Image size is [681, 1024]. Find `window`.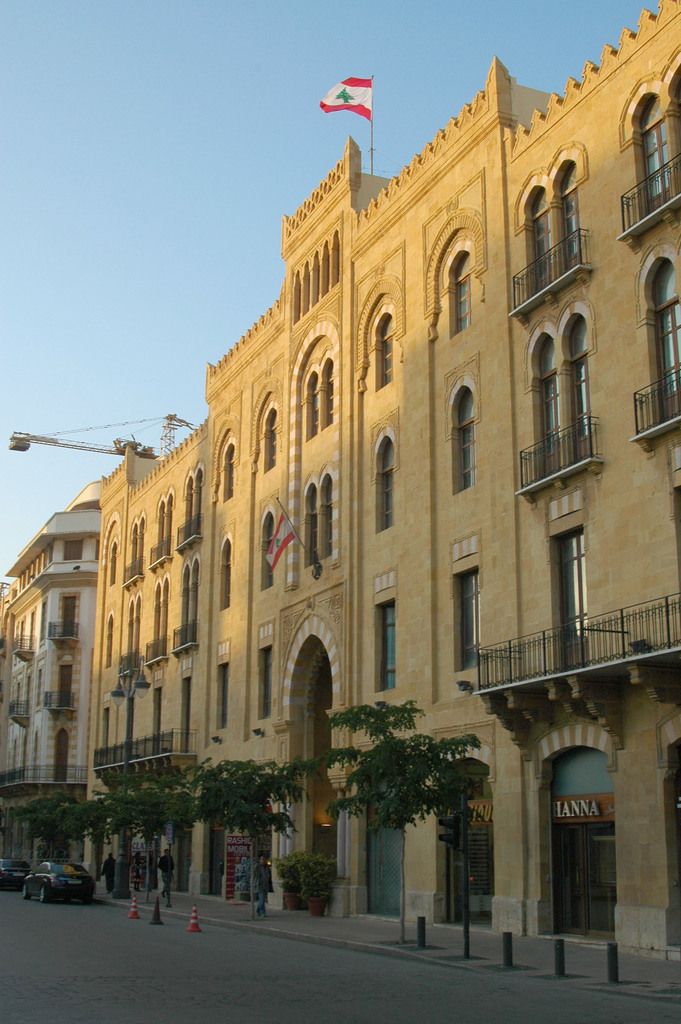
crop(525, 298, 593, 477).
